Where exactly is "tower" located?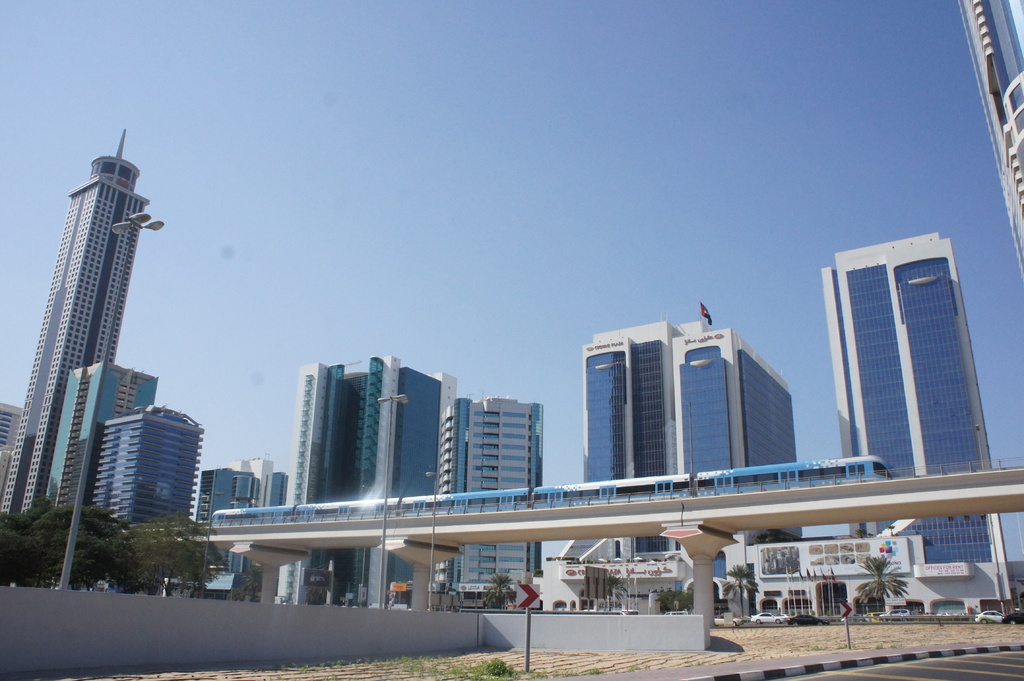
Its bounding box is 589, 324, 681, 568.
